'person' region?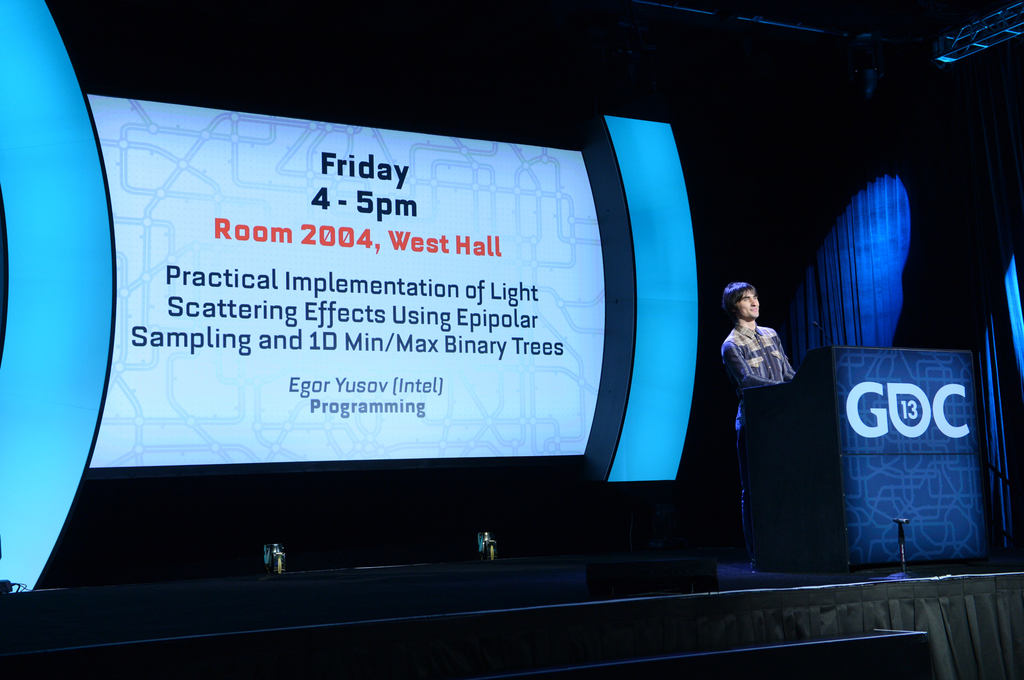
Rect(718, 283, 799, 574)
